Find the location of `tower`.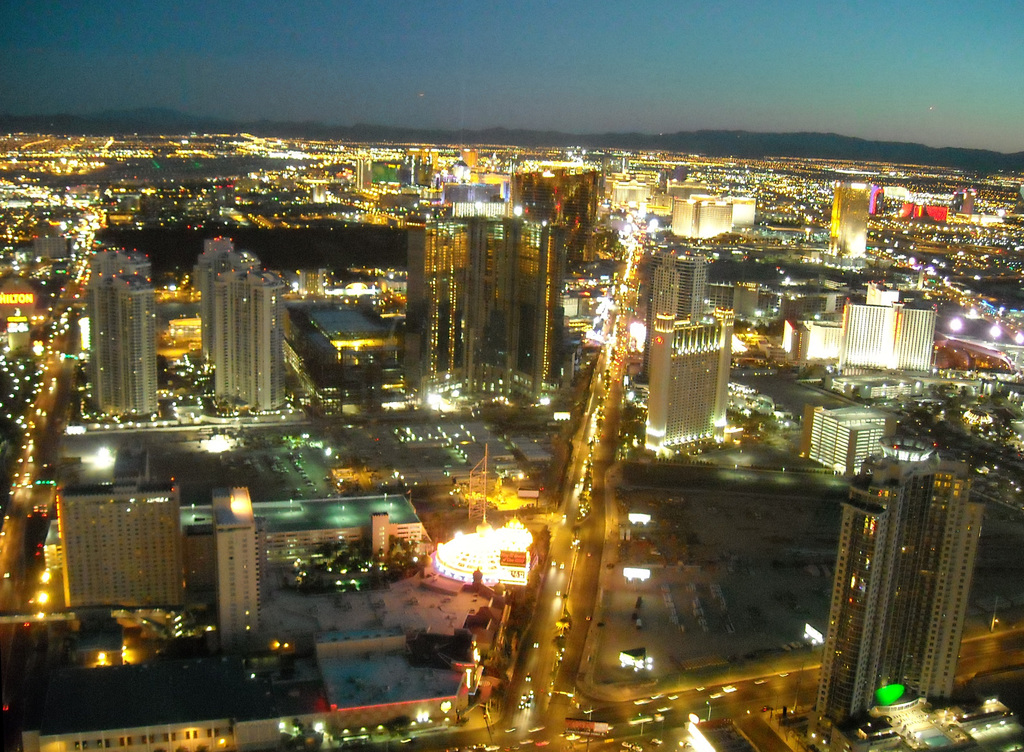
Location: x1=79 y1=247 x2=159 y2=415.
